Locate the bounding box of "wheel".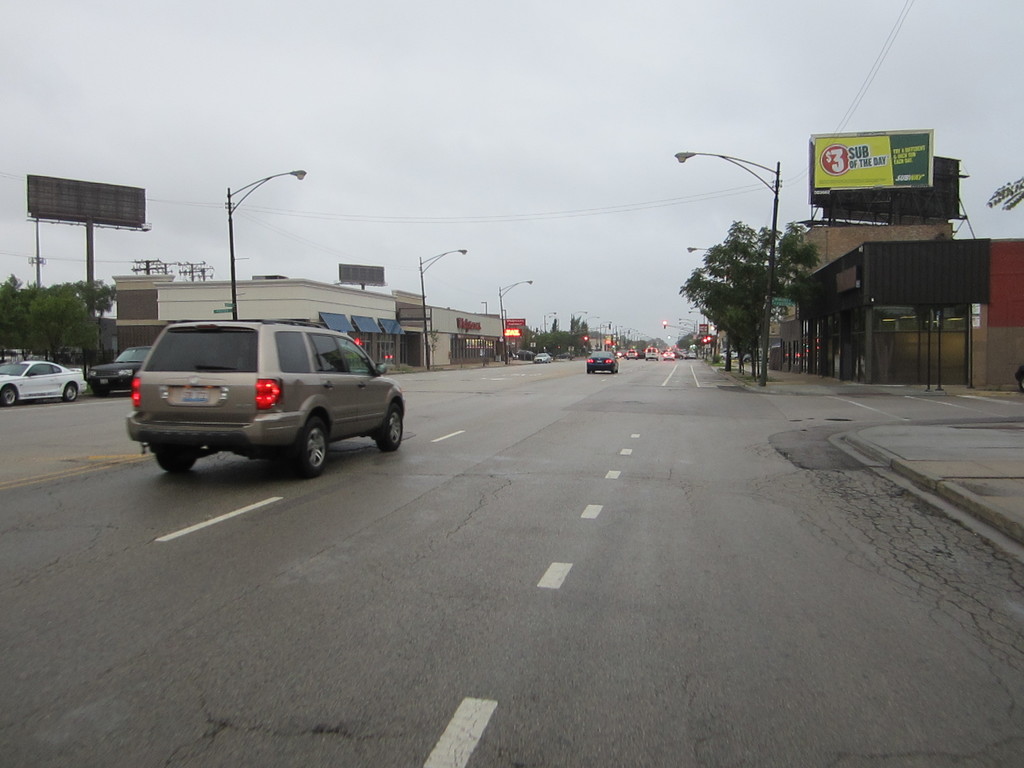
Bounding box: left=374, top=401, right=405, bottom=450.
